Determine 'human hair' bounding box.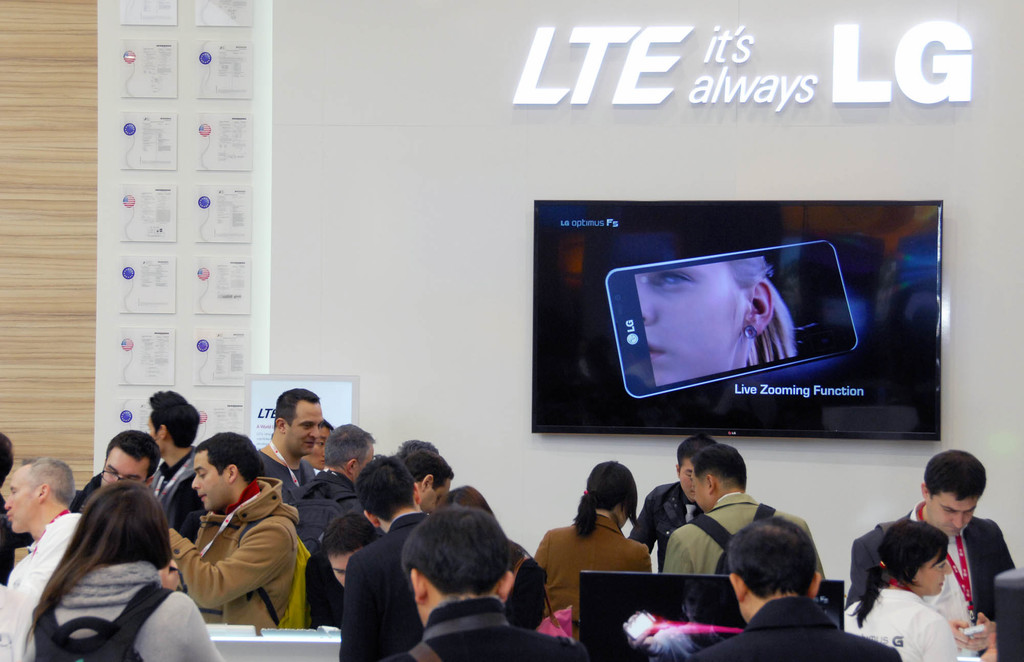
Determined: l=21, t=477, r=172, b=652.
